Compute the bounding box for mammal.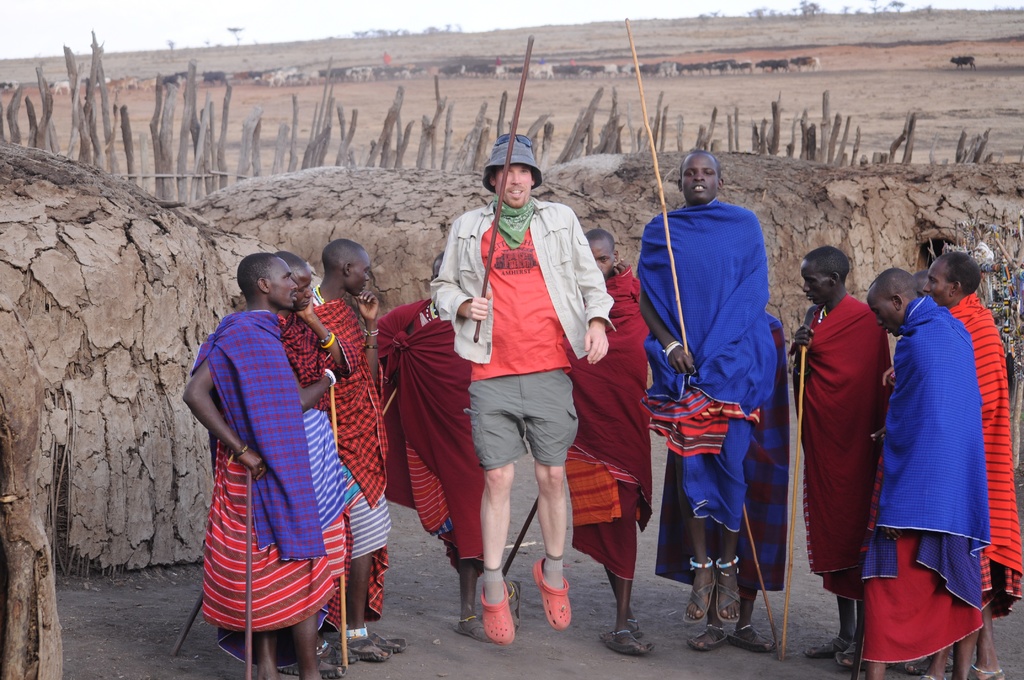
rect(920, 250, 1023, 679).
